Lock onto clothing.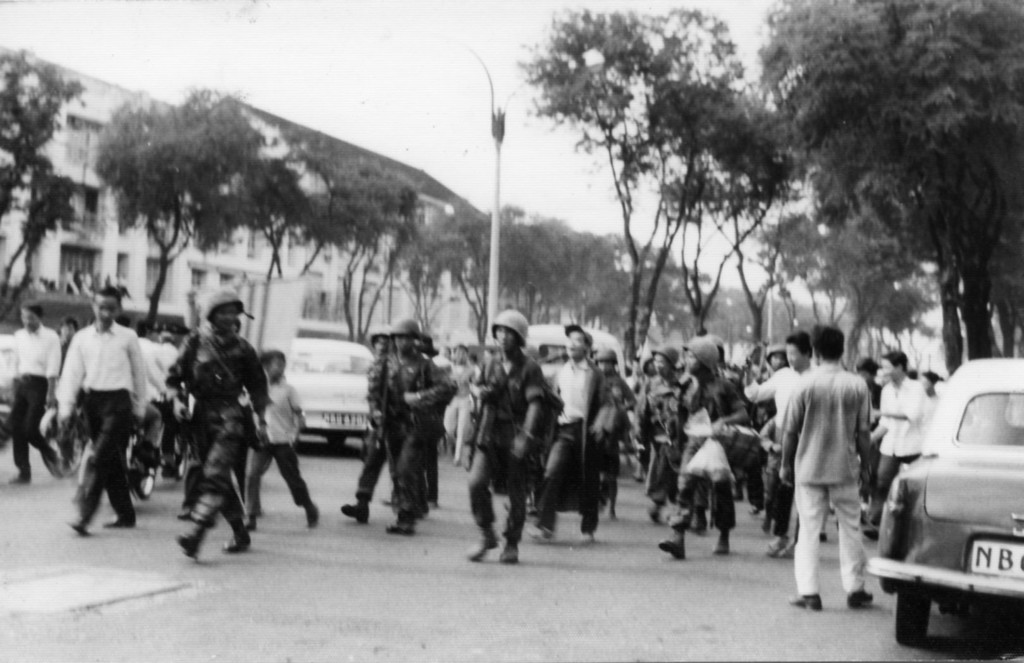
Locked: x1=54, y1=319, x2=152, y2=523.
